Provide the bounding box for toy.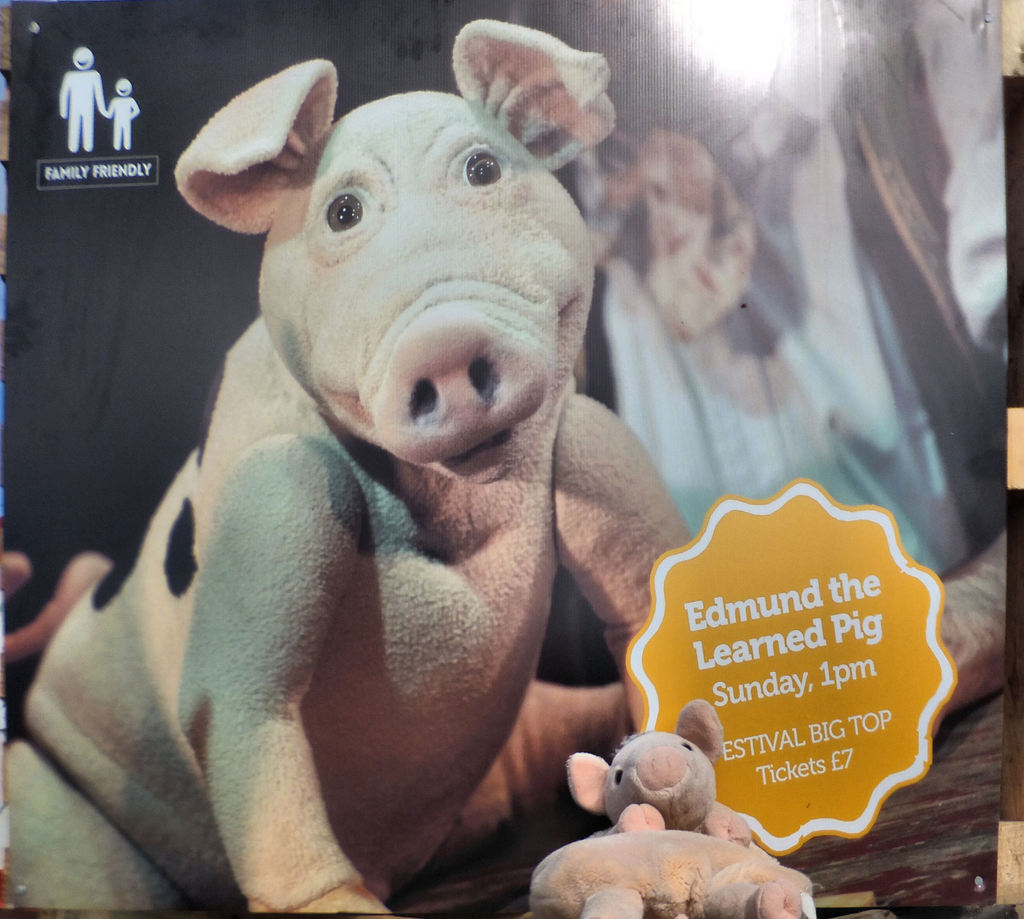
region(529, 697, 818, 918).
